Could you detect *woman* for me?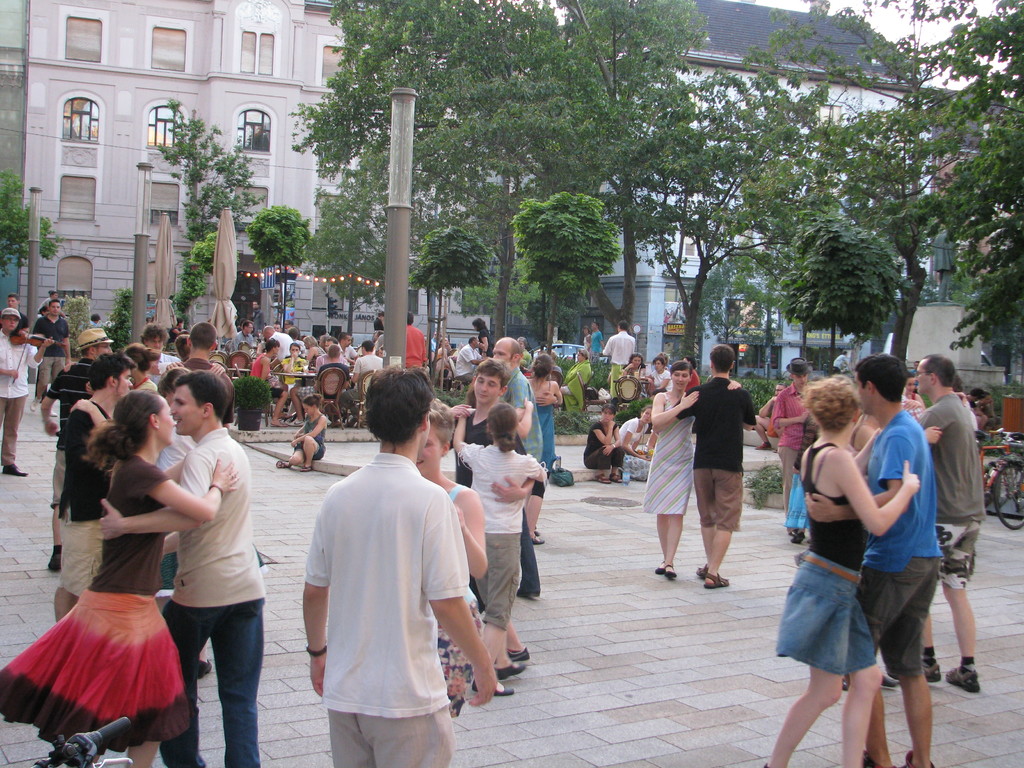
Detection result: box=[755, 378, 922, 767].
